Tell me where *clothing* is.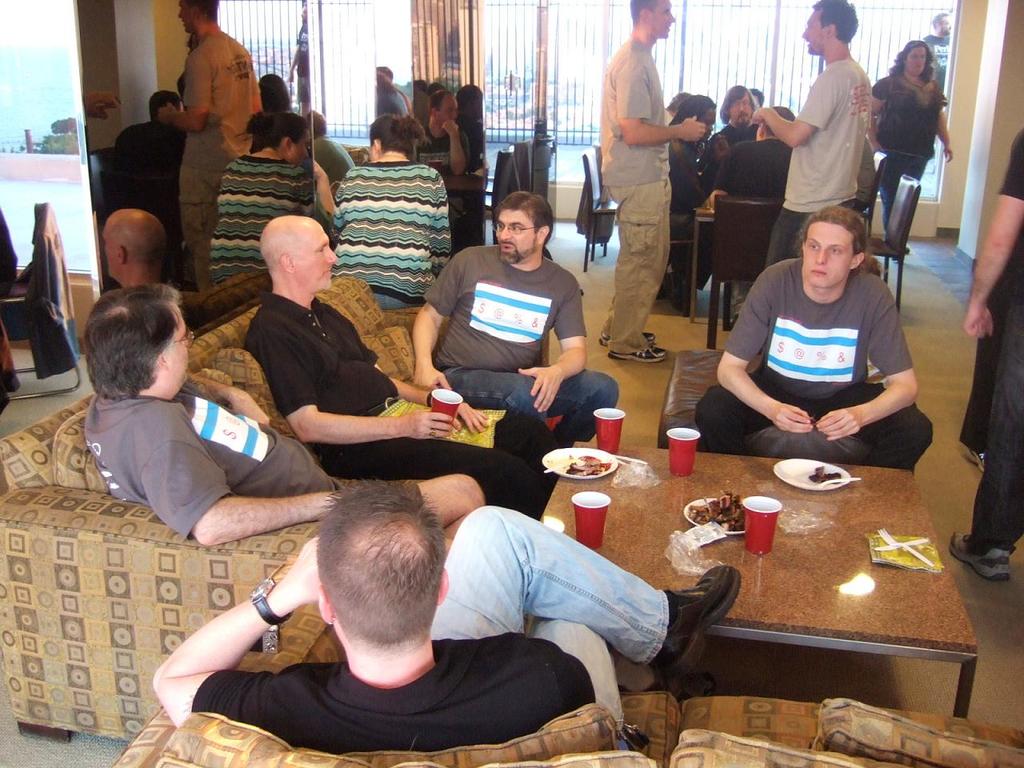
*clothing* is at x1=380 y1=74 x2=422 y2=126.
